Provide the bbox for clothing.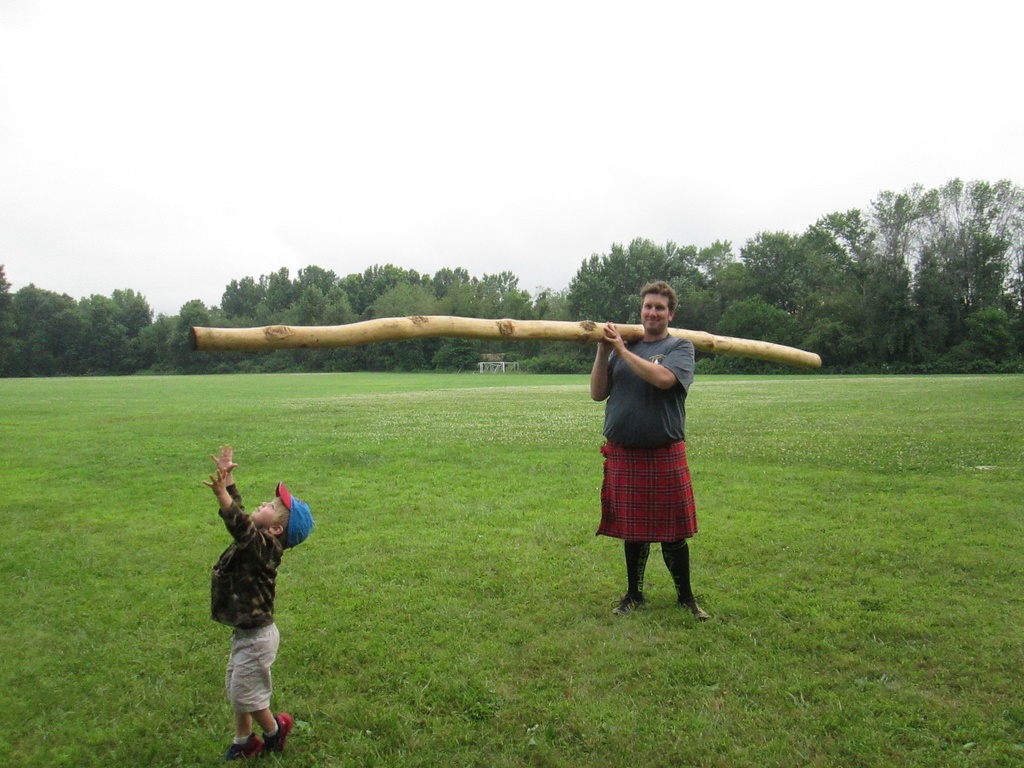
205/475/284/719.
